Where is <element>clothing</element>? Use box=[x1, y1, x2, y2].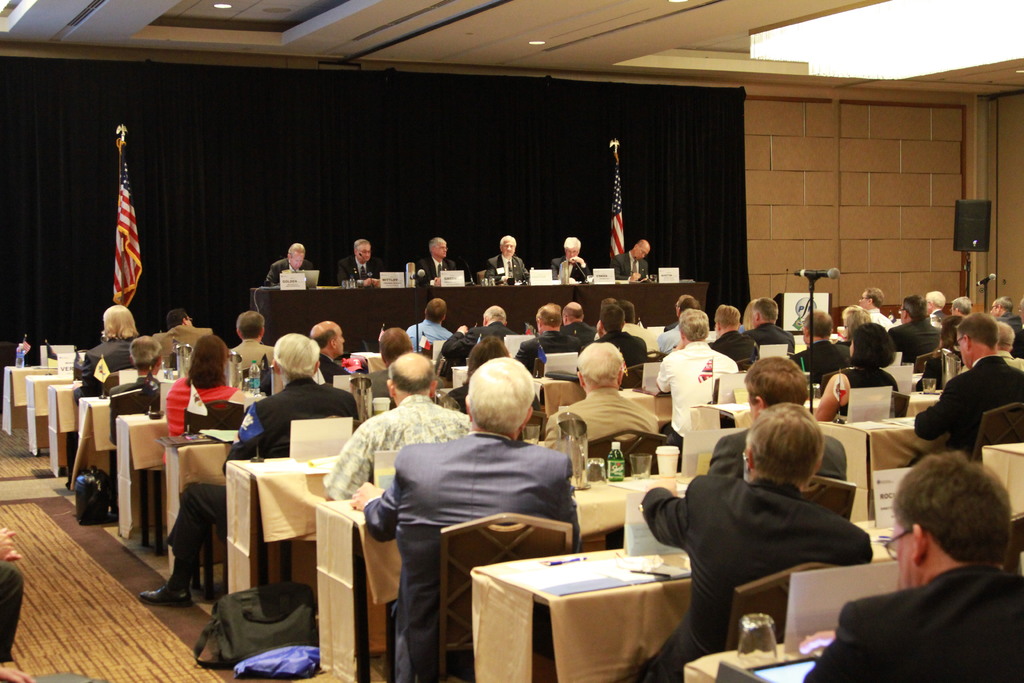
box=[936, 336, 1023, 425].
